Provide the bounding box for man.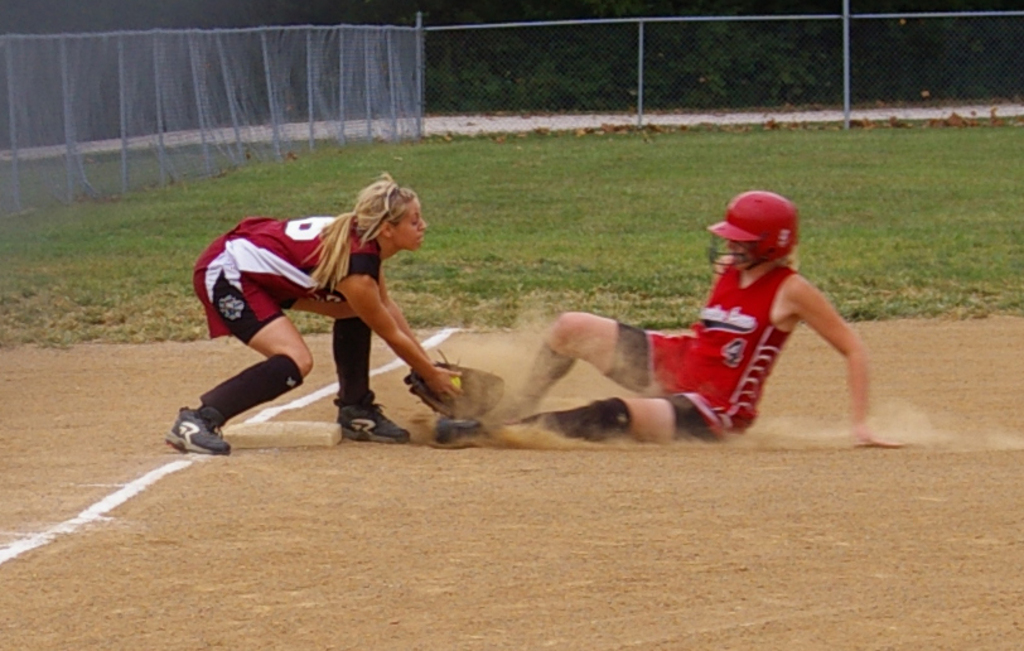
x1=431, y1=191, x2=905, y2=450.
